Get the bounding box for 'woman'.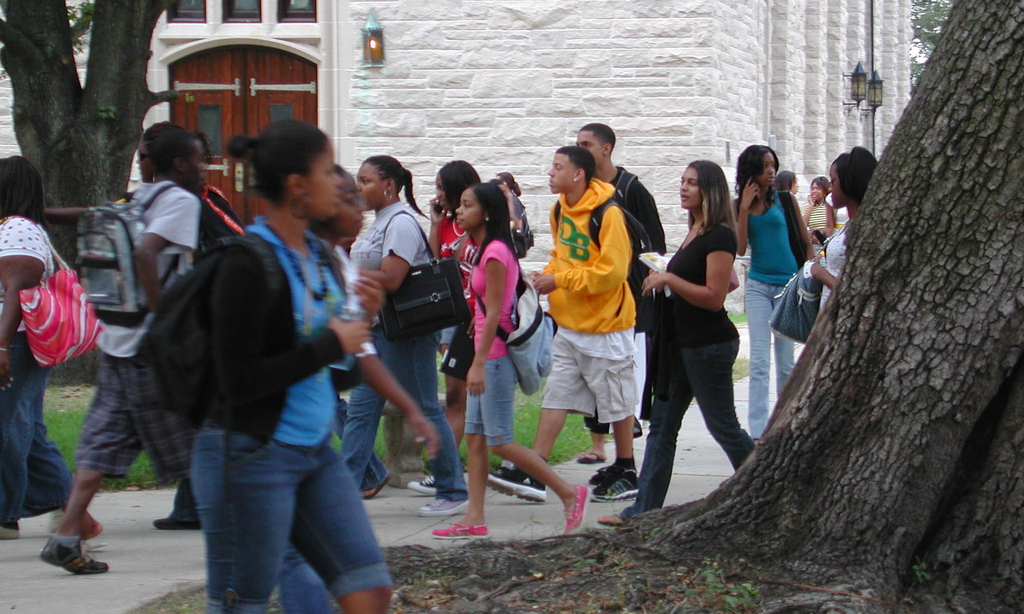
638, 159, 768, 523.
